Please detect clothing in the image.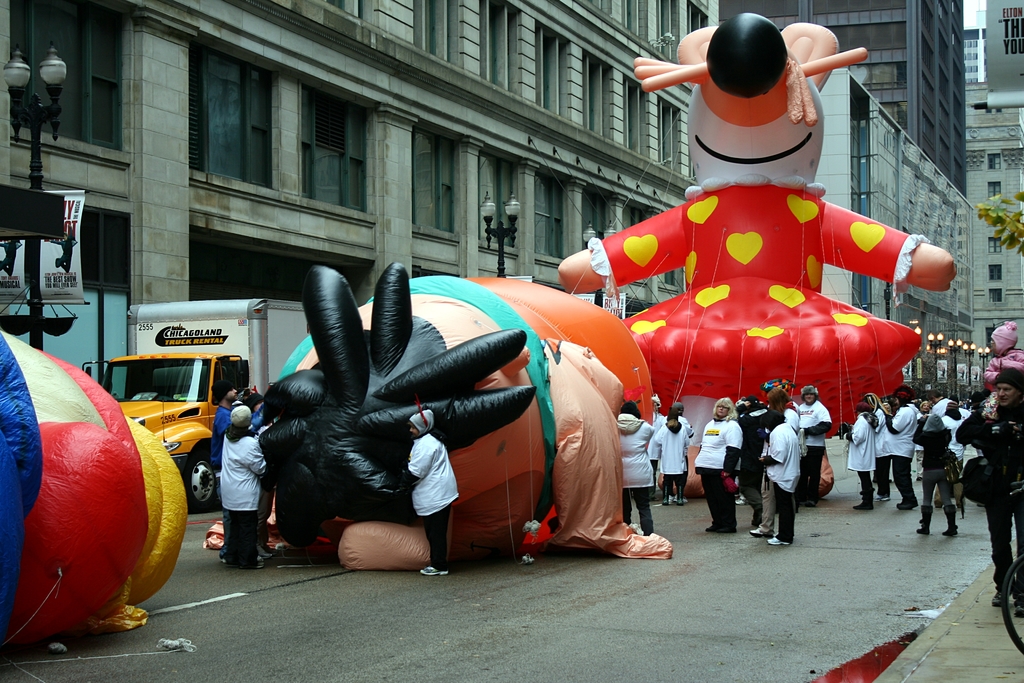
l=210, t=407, r=230, b=436.
